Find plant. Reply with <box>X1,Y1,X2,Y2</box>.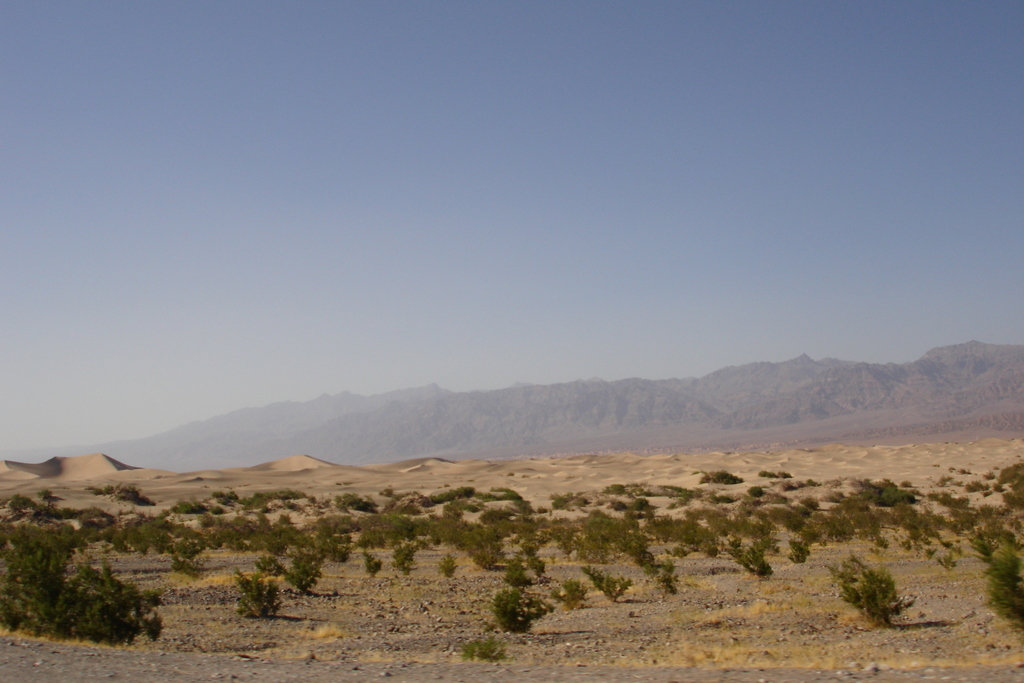
<box>609,483,628,494</box>.
